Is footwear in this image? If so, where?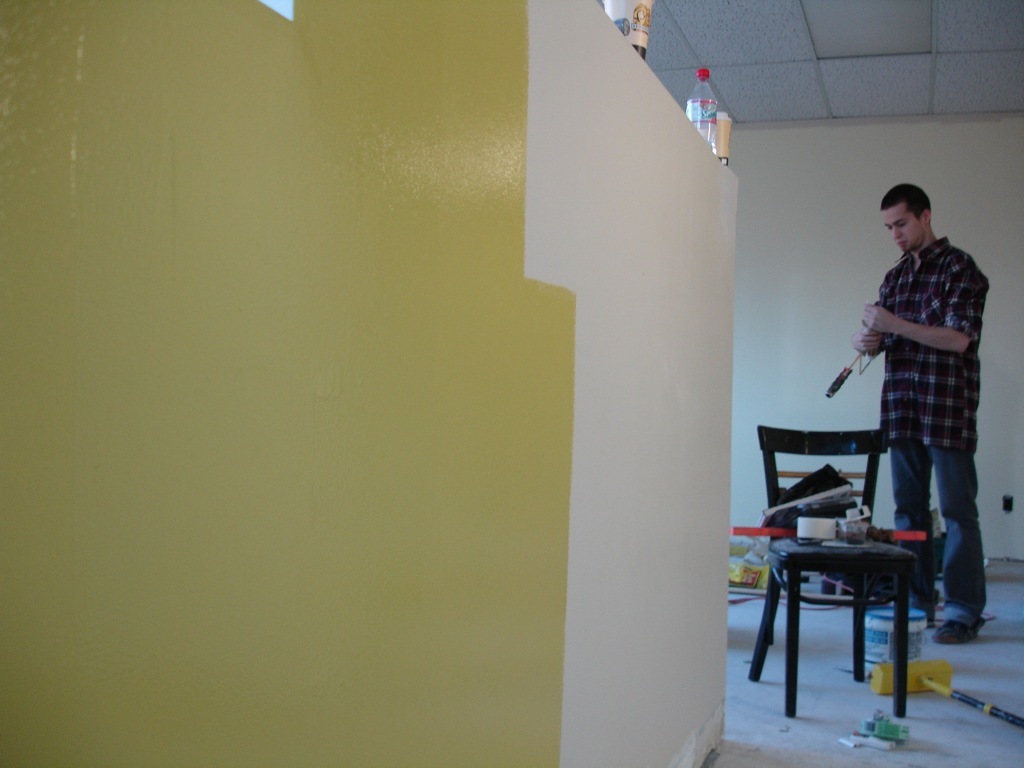
Yes, at [left=934, top=611, right=984, bottom=643].
